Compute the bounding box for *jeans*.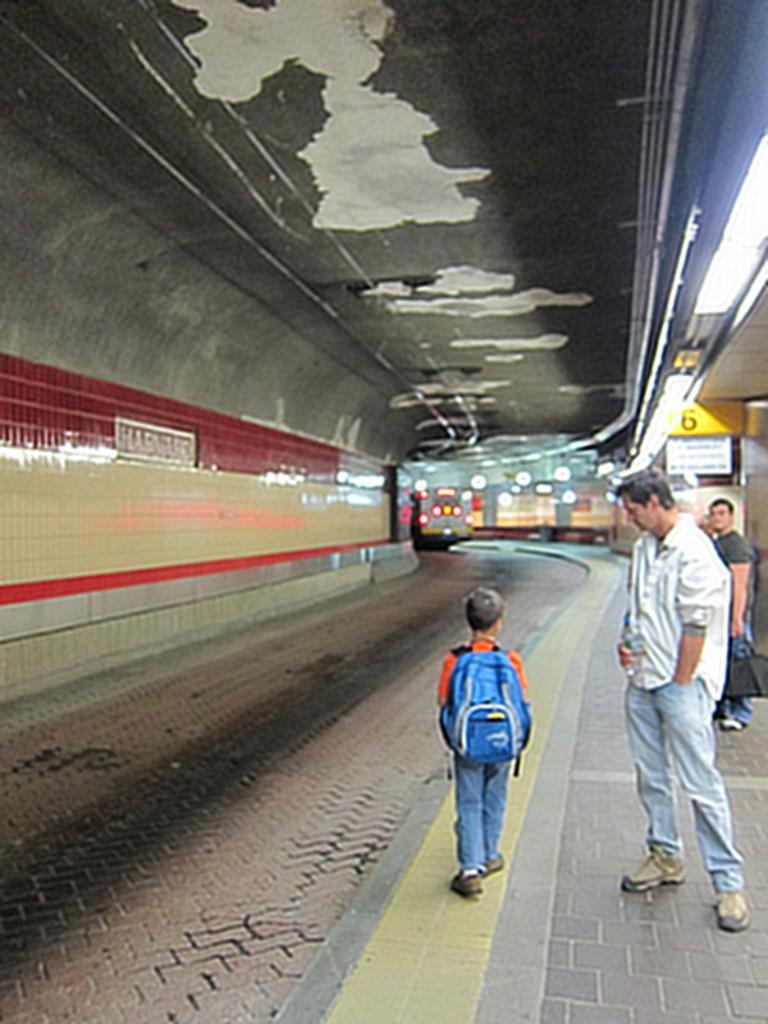
[left=452, top=755, right=524, bottom=884].
